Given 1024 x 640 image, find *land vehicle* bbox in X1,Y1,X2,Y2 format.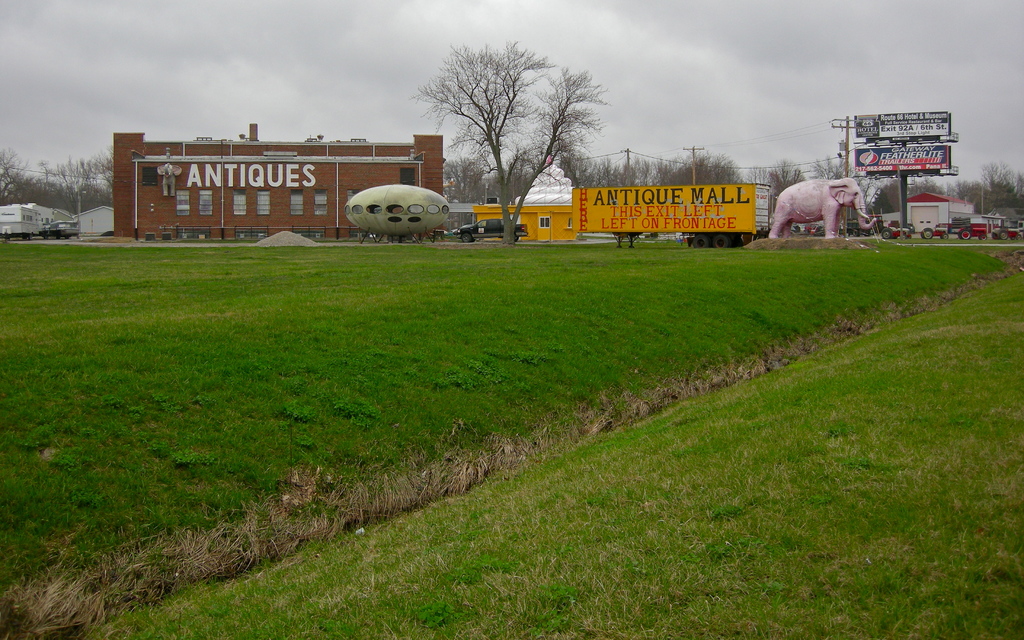
886,225,911,237.
